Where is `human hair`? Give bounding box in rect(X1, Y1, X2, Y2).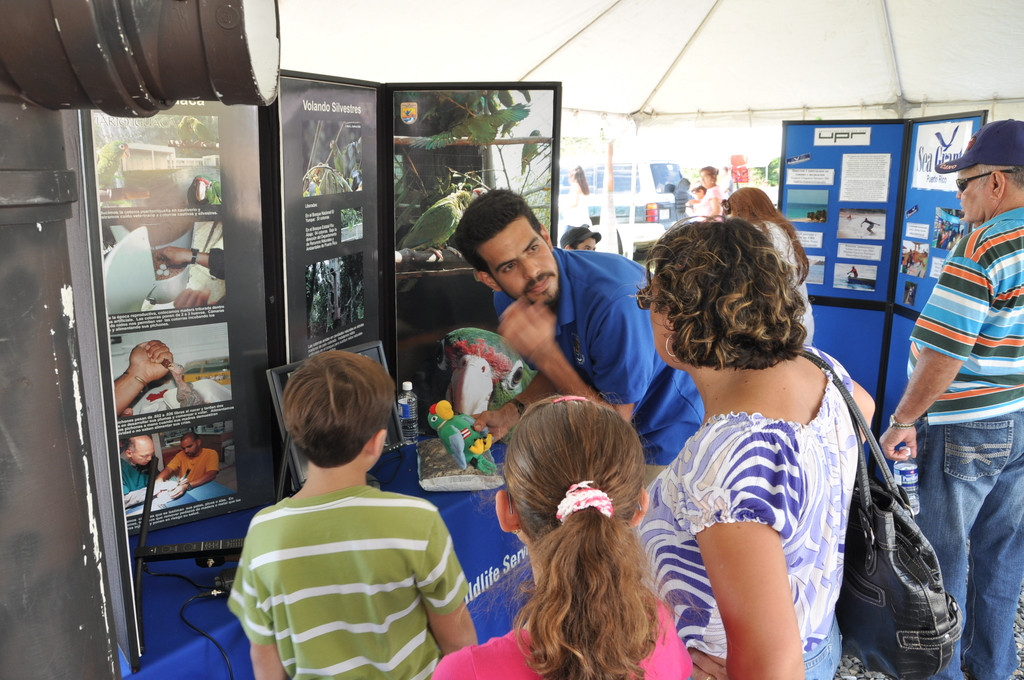
rect(630, 211, 812, 379).
